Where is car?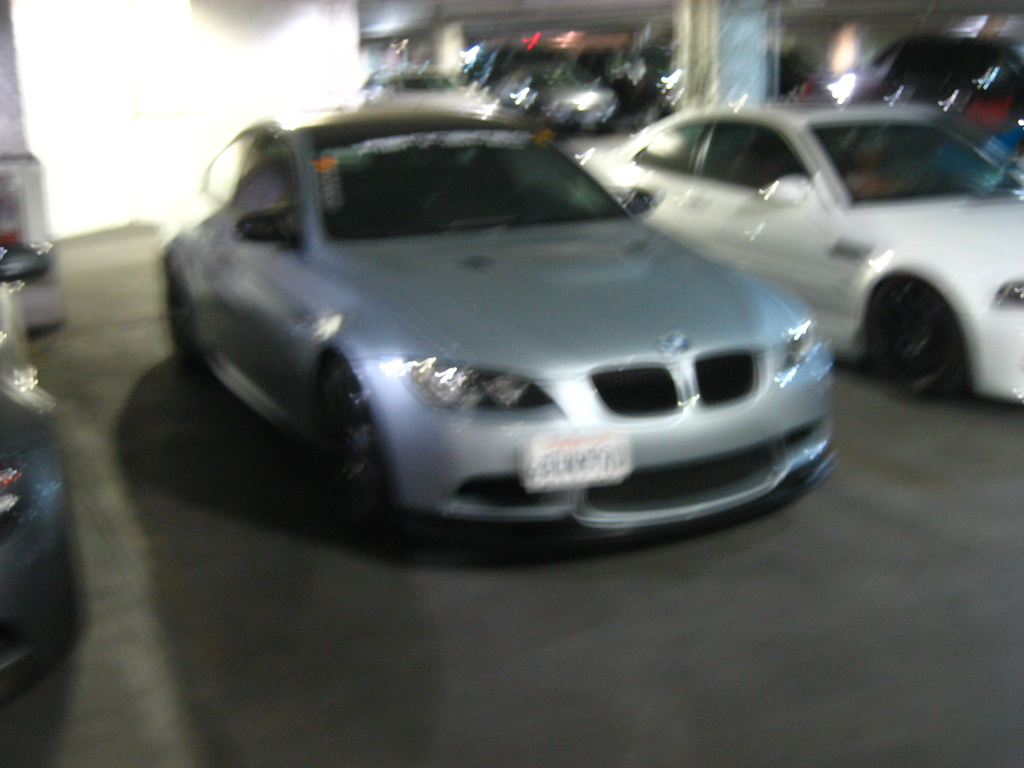
bbox(794, 29, 1023, 128).
